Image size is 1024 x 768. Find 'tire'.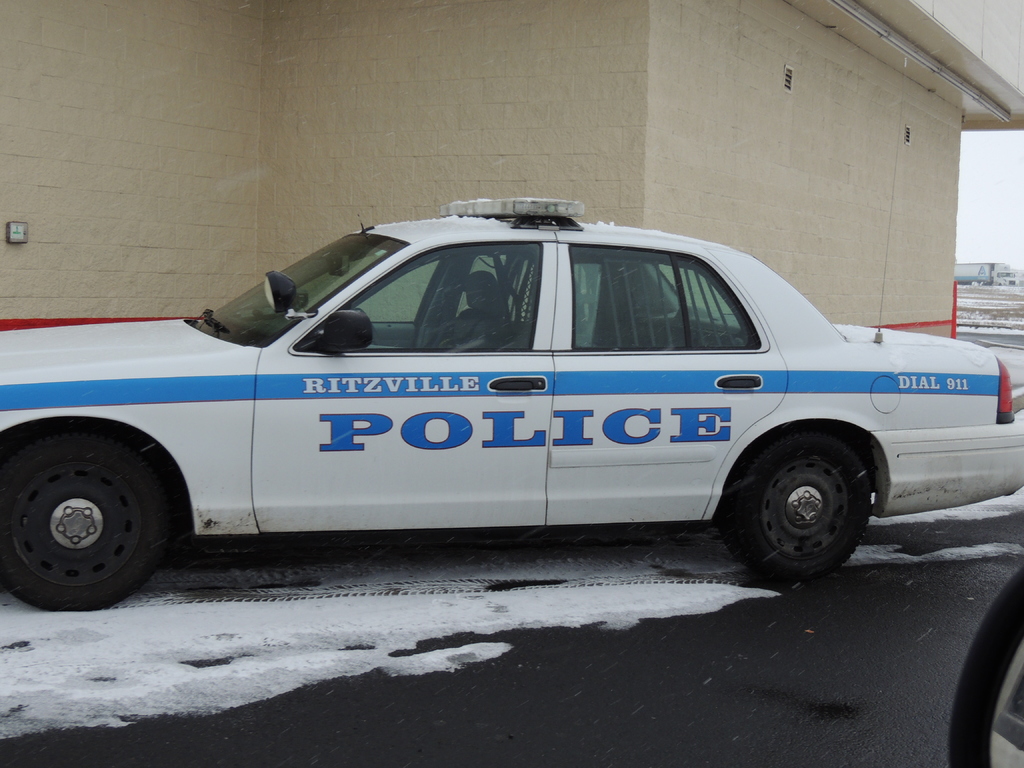
select_region(722, 434, 883, 574).
